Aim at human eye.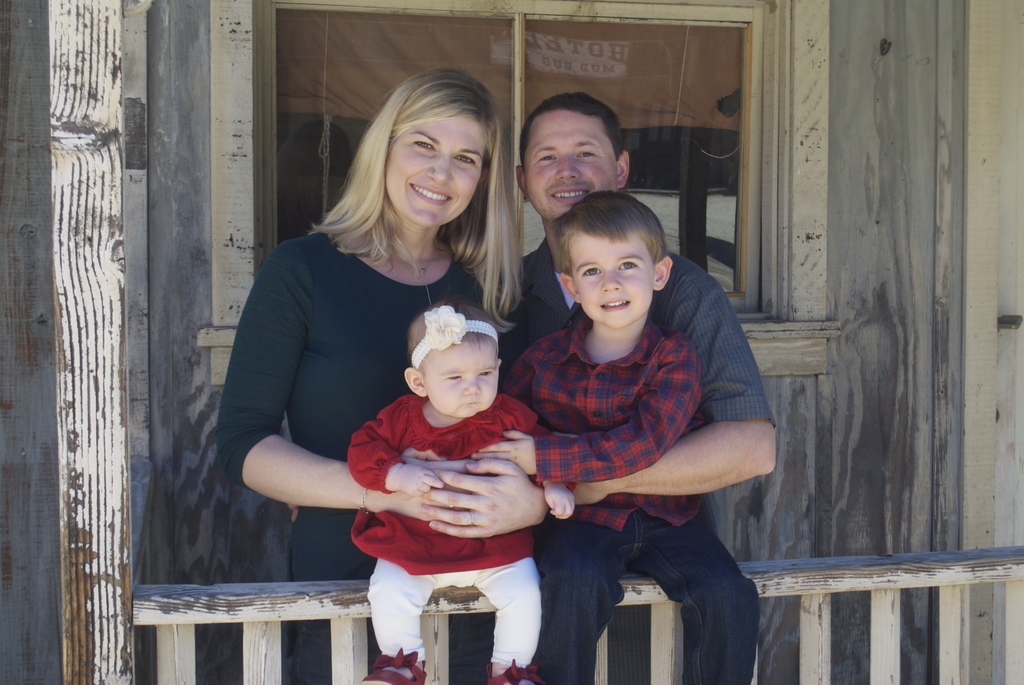
Aimed at locate(453, 155, 479, 168).
